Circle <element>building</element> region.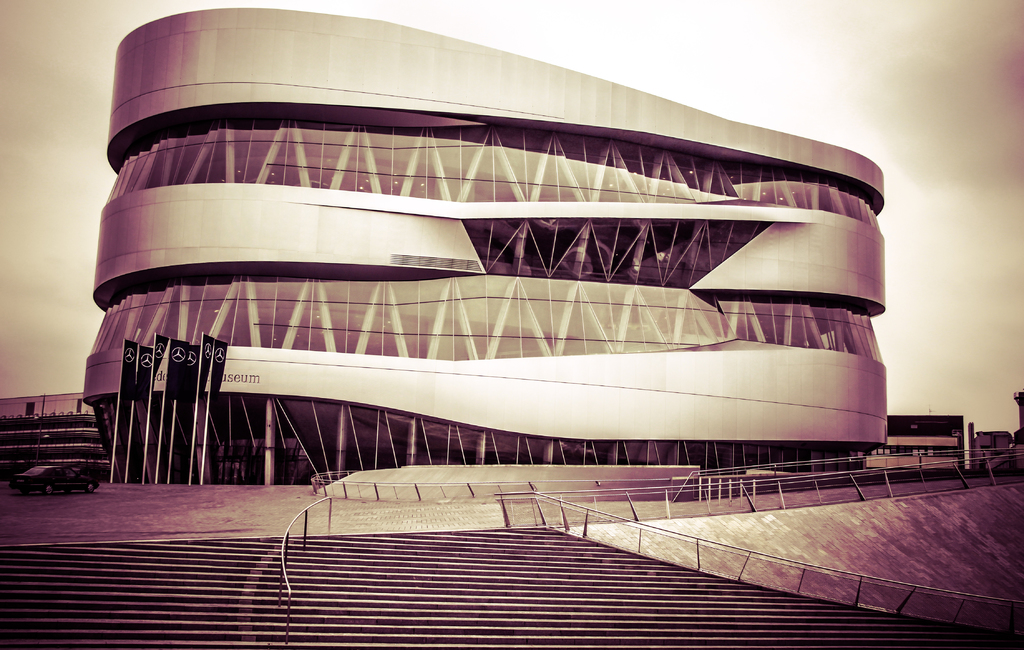
Region: [84, 6, 888, 485].
